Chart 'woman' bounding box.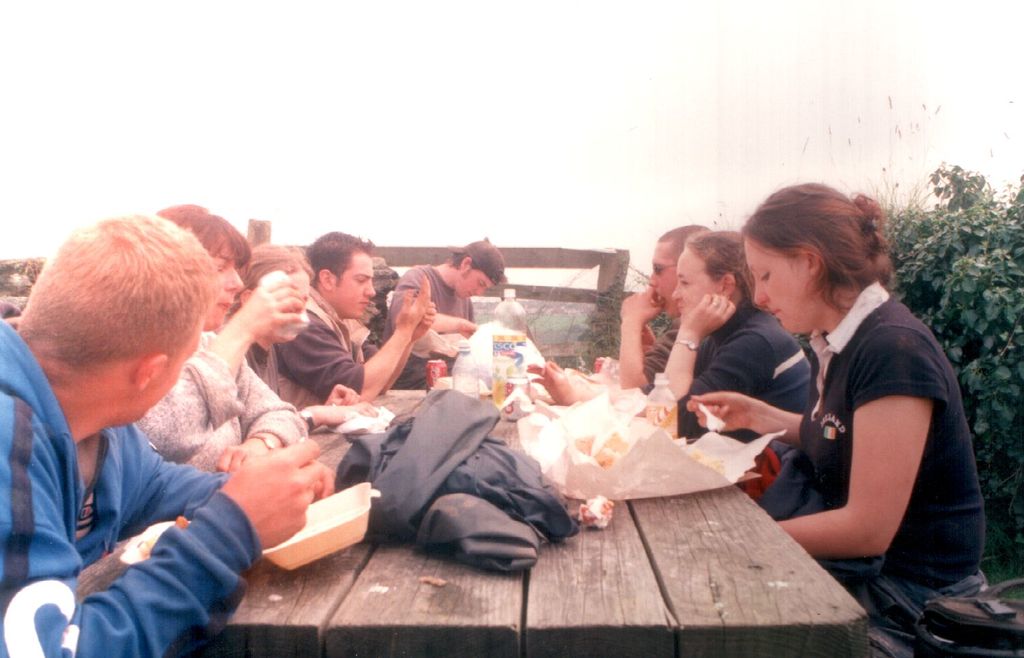
Charted: x1=717, y1=163, x2=980, y2=616.
